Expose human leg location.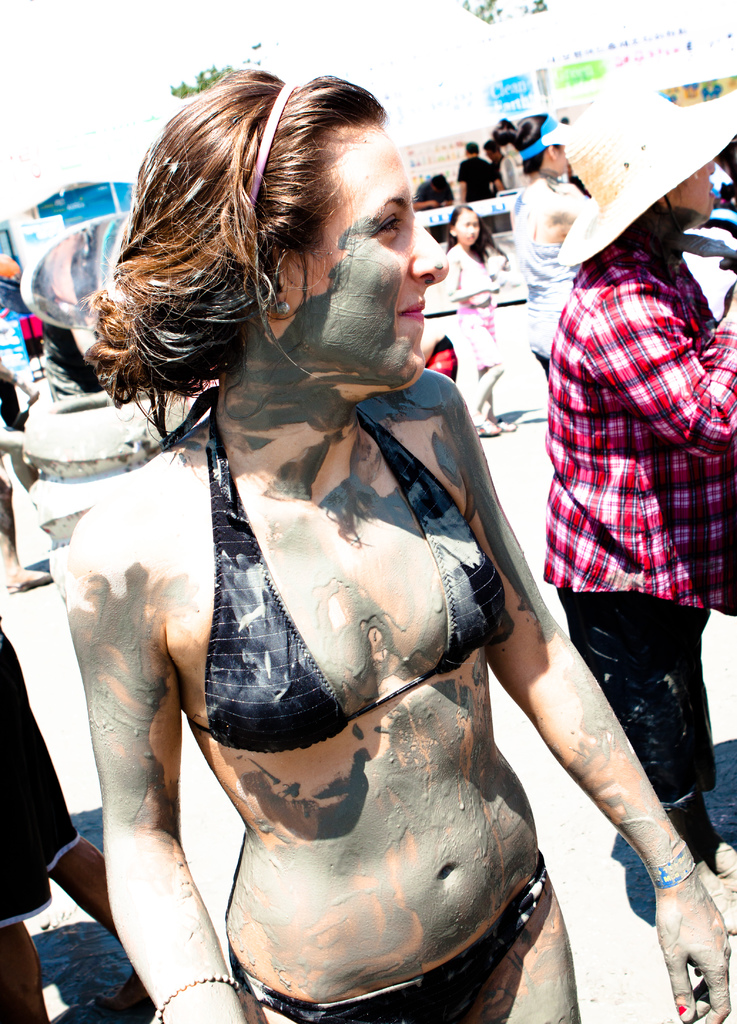
Exposed at [459,872,578,1023].
